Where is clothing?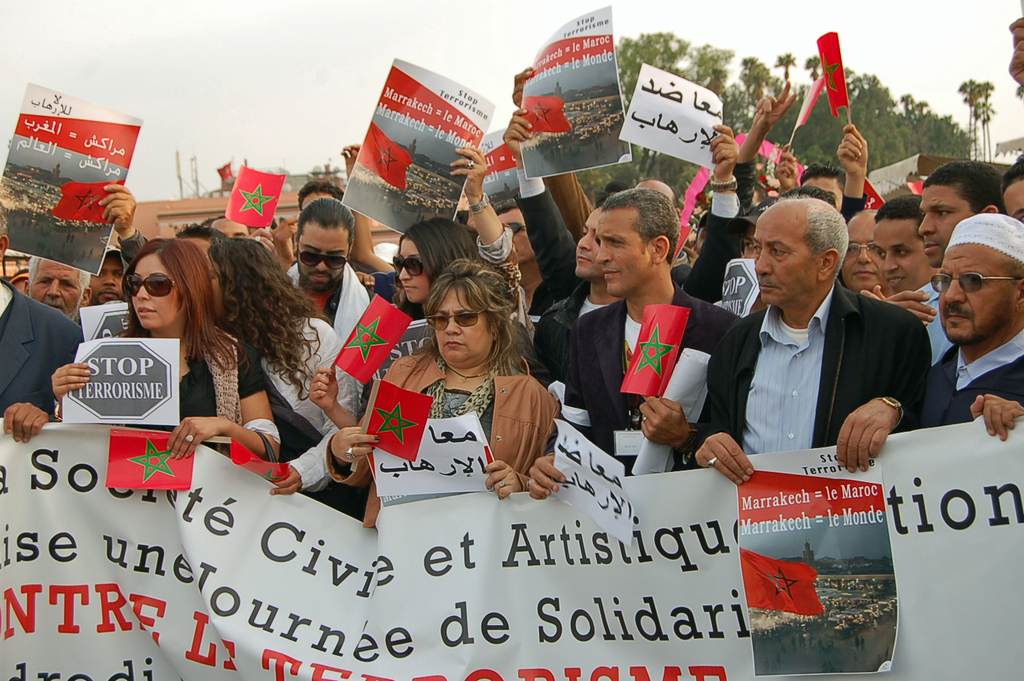
(281,261,375,334).
